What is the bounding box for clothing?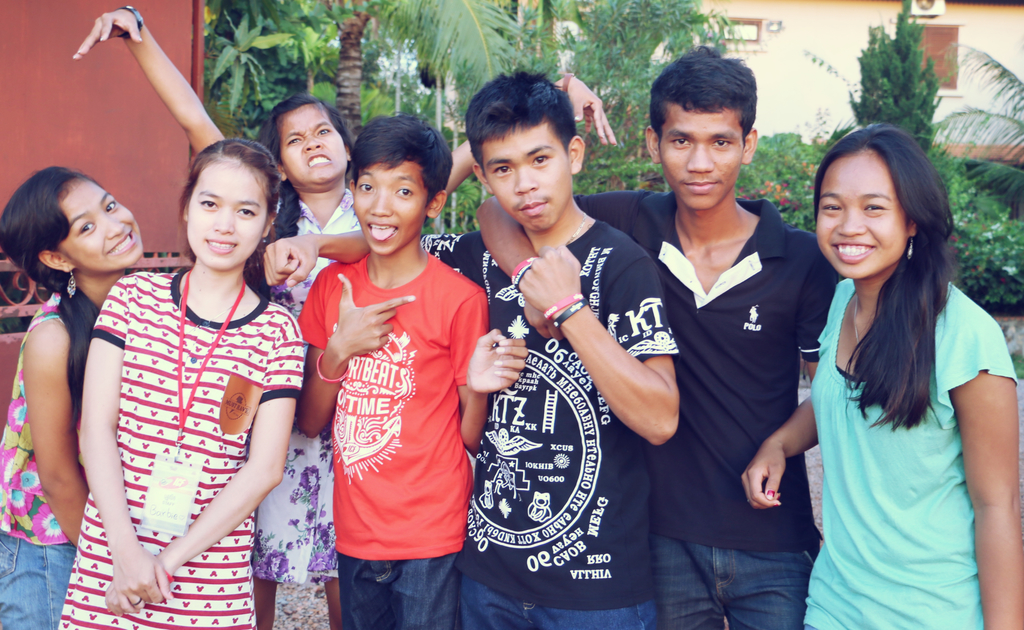
x1=298, y1=245, x2=484, y2=629.
